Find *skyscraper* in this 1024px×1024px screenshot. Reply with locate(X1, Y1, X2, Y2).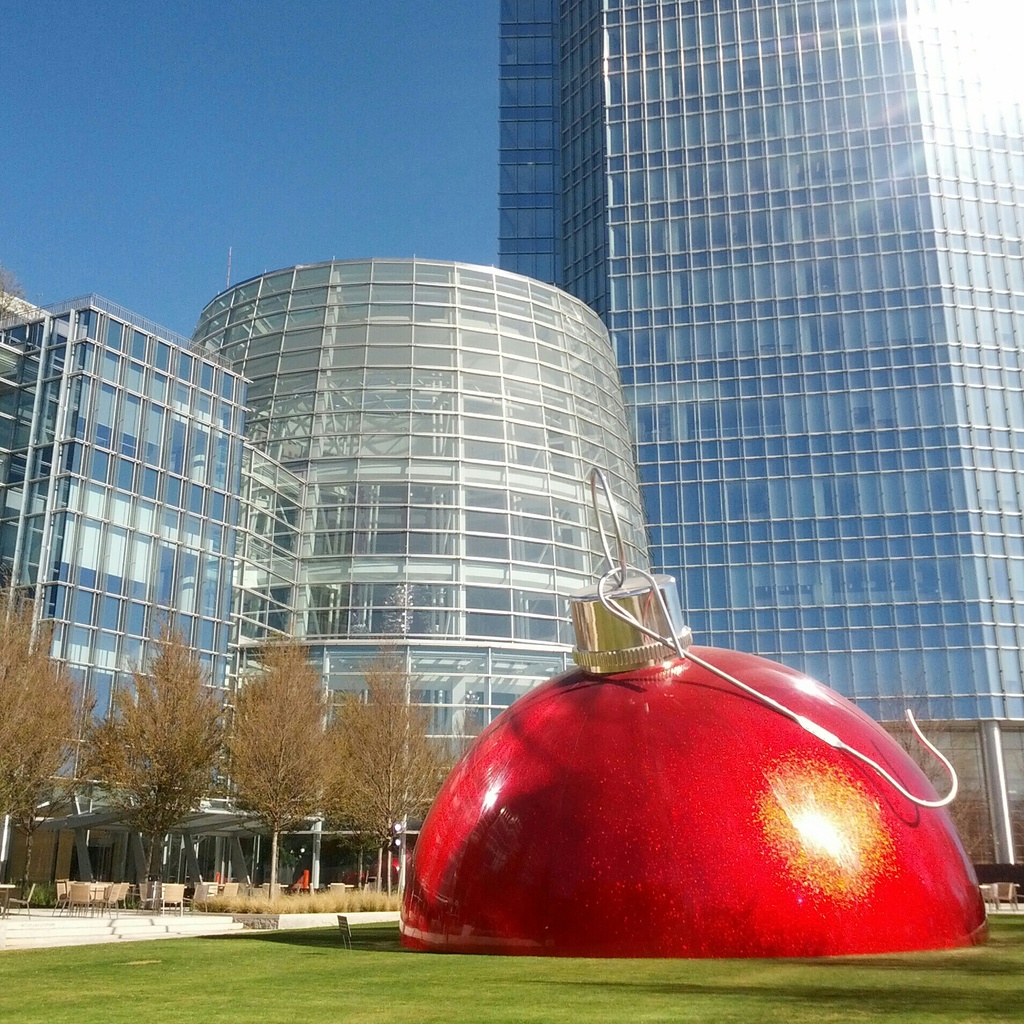
locate(0, 252, 655, 924).
